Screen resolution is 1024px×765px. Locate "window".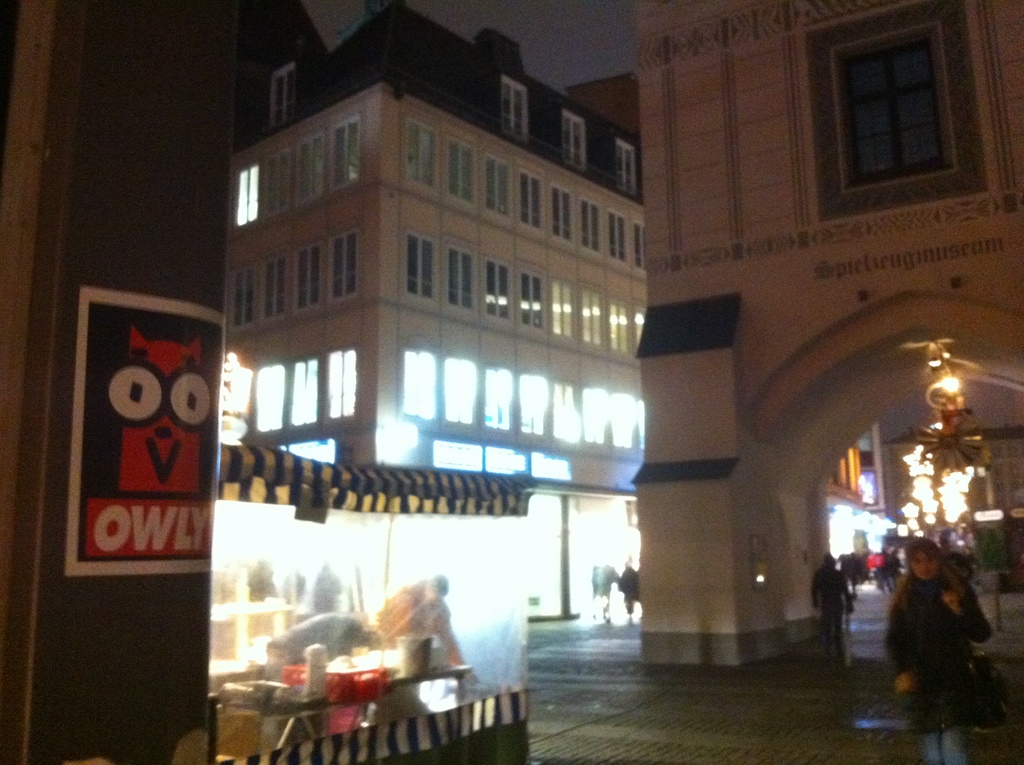
region(486, 366, 514, 424).
